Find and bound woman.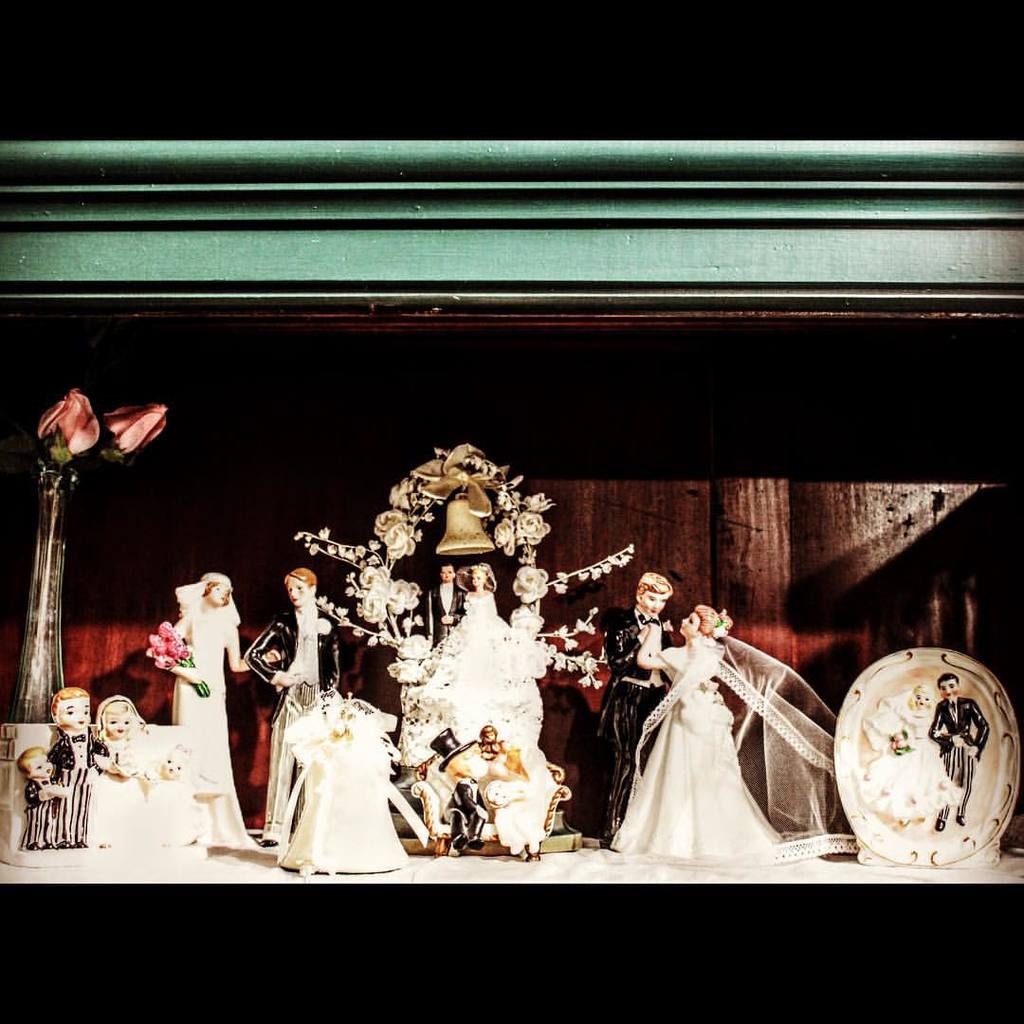
Bound: bbox=[601, 603, 791, 864].
